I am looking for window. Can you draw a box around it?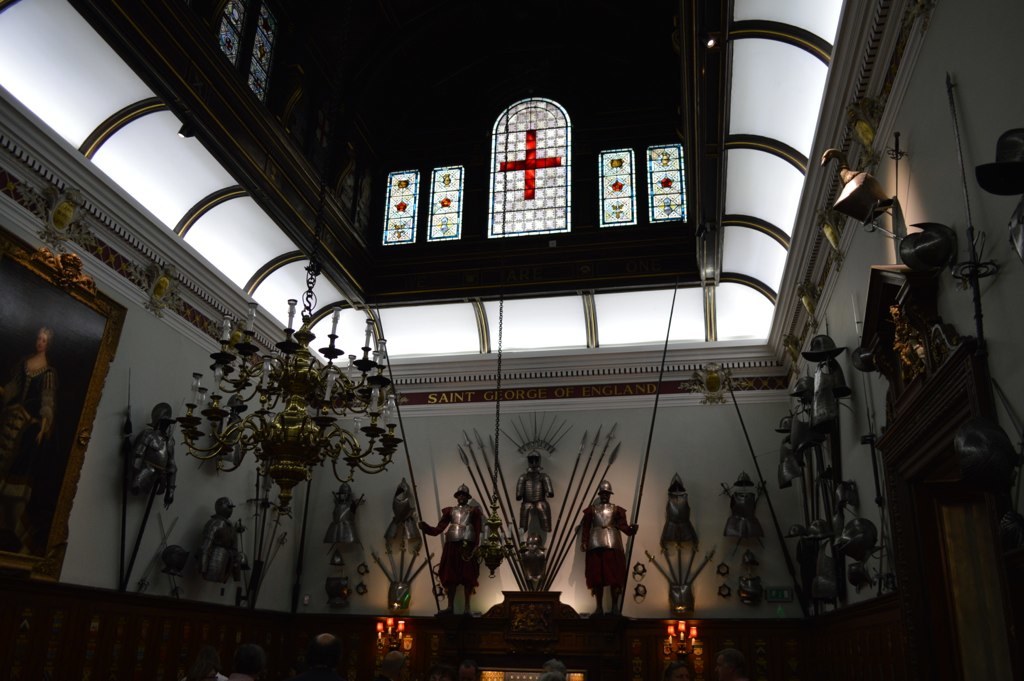
Sure, the bounding box is left=241, top=7, right=280, bottom=101.
